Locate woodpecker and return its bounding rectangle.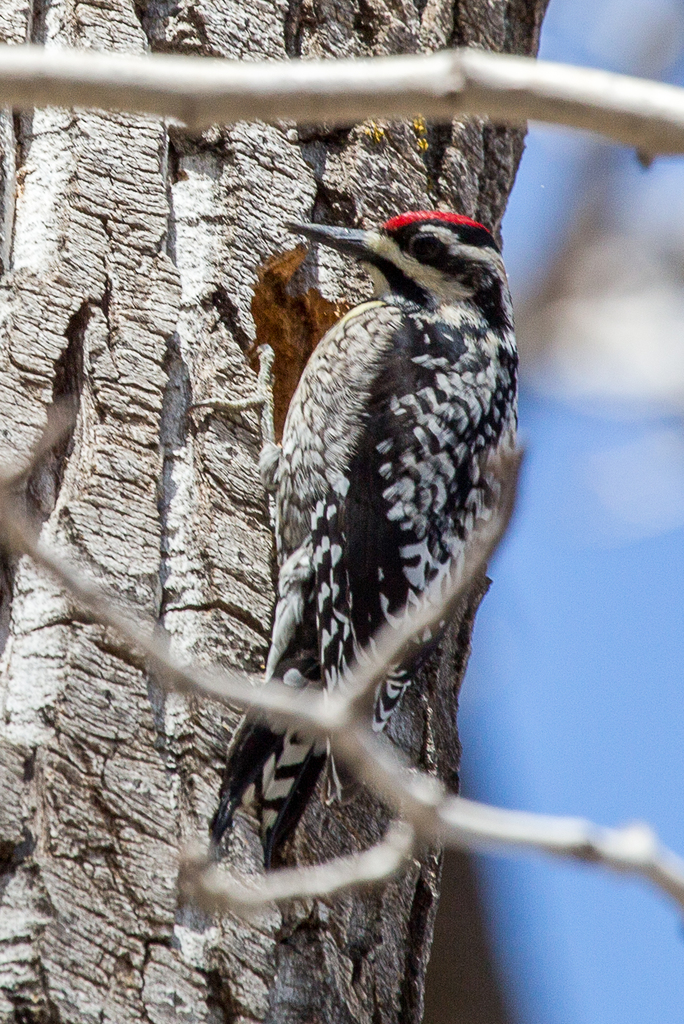
208 197 529 902.
